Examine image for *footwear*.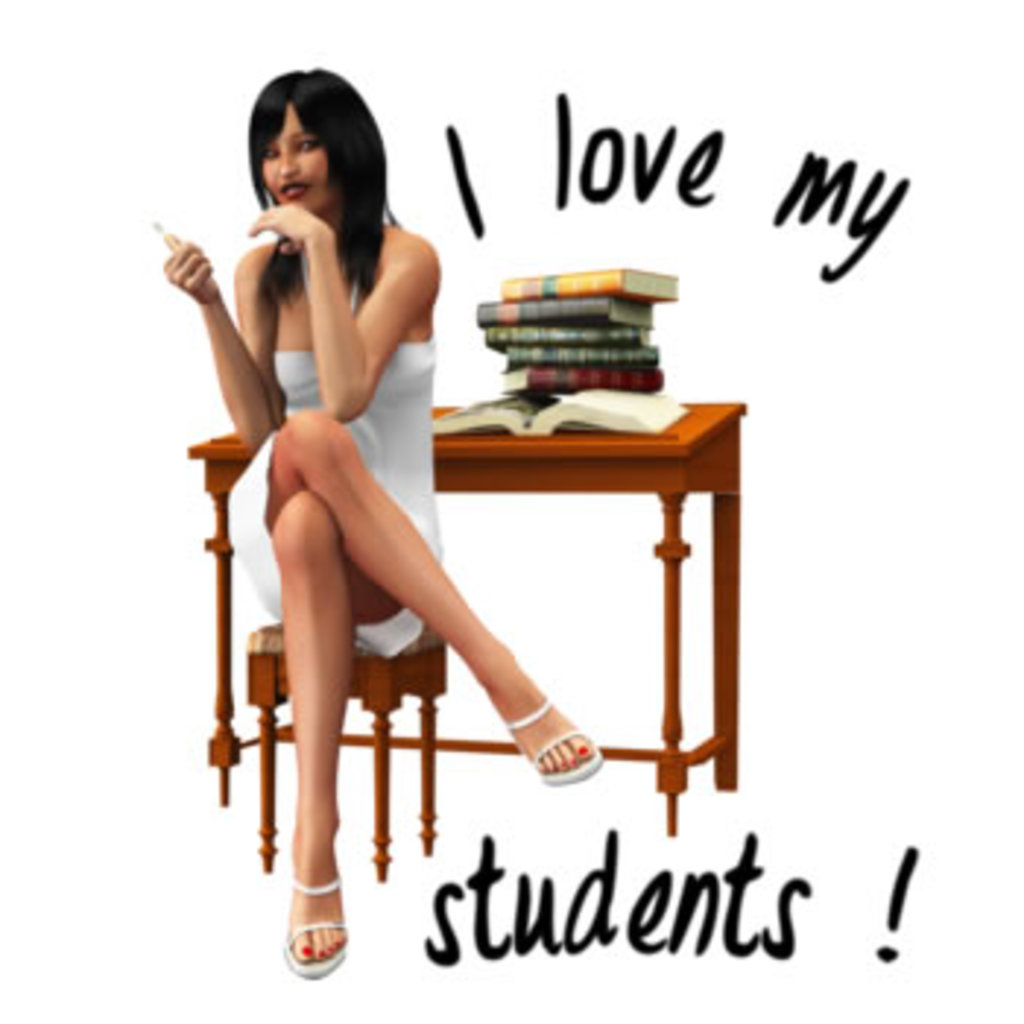
Examination result: <region>494, 696, 603, 781</region>.
